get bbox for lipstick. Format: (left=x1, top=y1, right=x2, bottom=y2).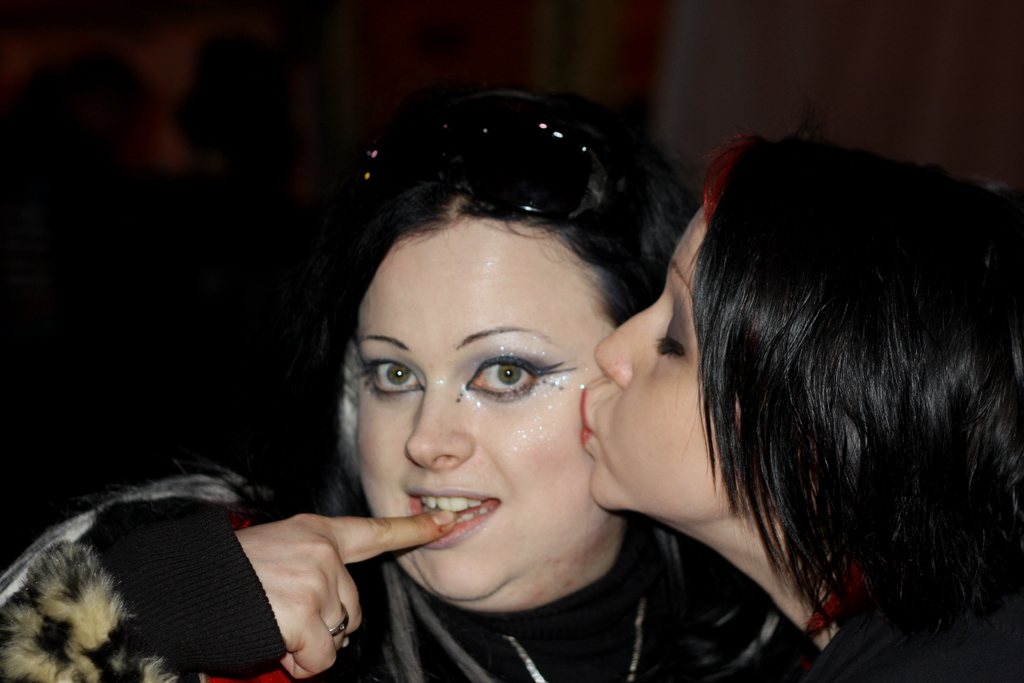
(left=580, top=388, right=593, bottom=445).
